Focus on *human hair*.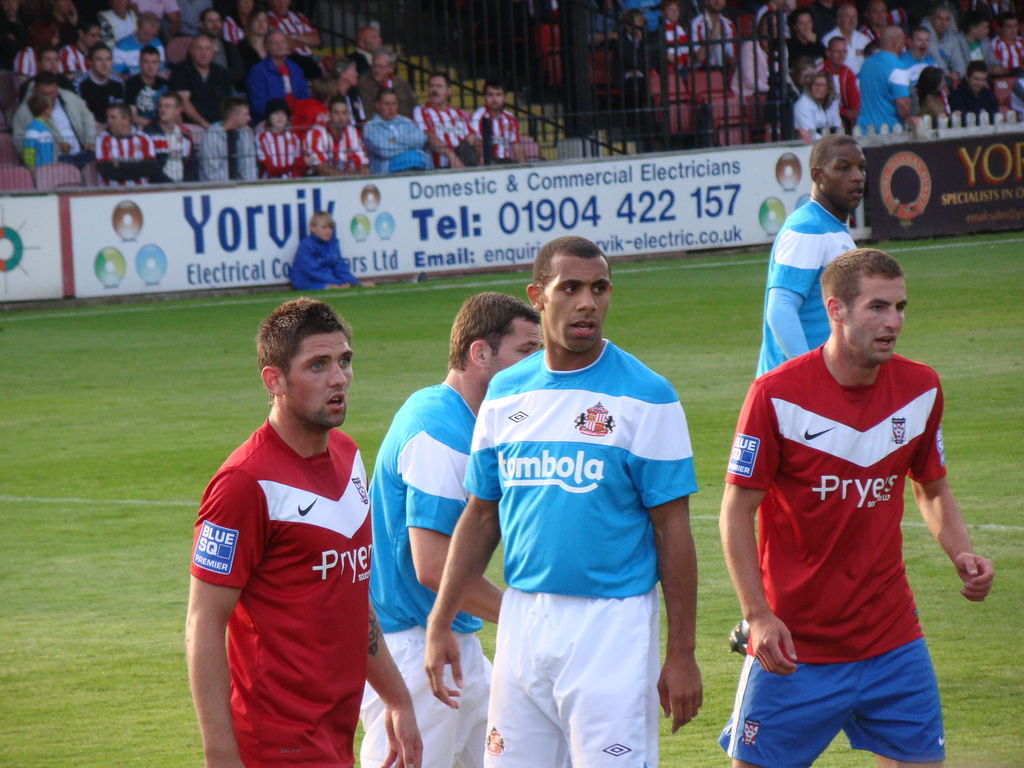
Focused at select_region(964, 62, 988, 77).
